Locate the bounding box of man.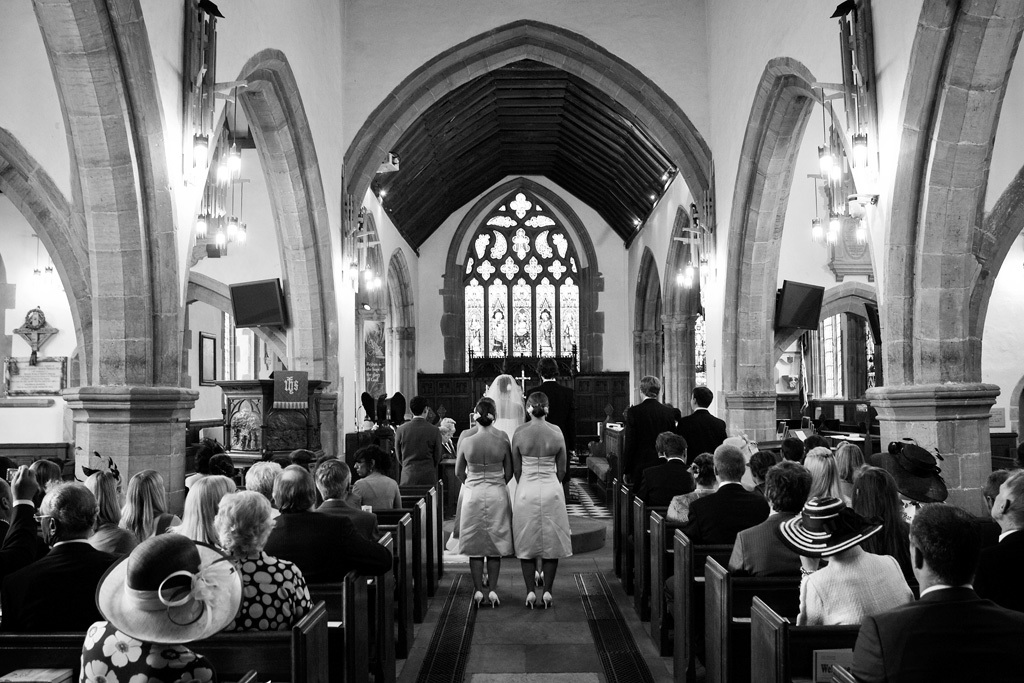
Bounding box: rect(885, 504, 1023, 673).
